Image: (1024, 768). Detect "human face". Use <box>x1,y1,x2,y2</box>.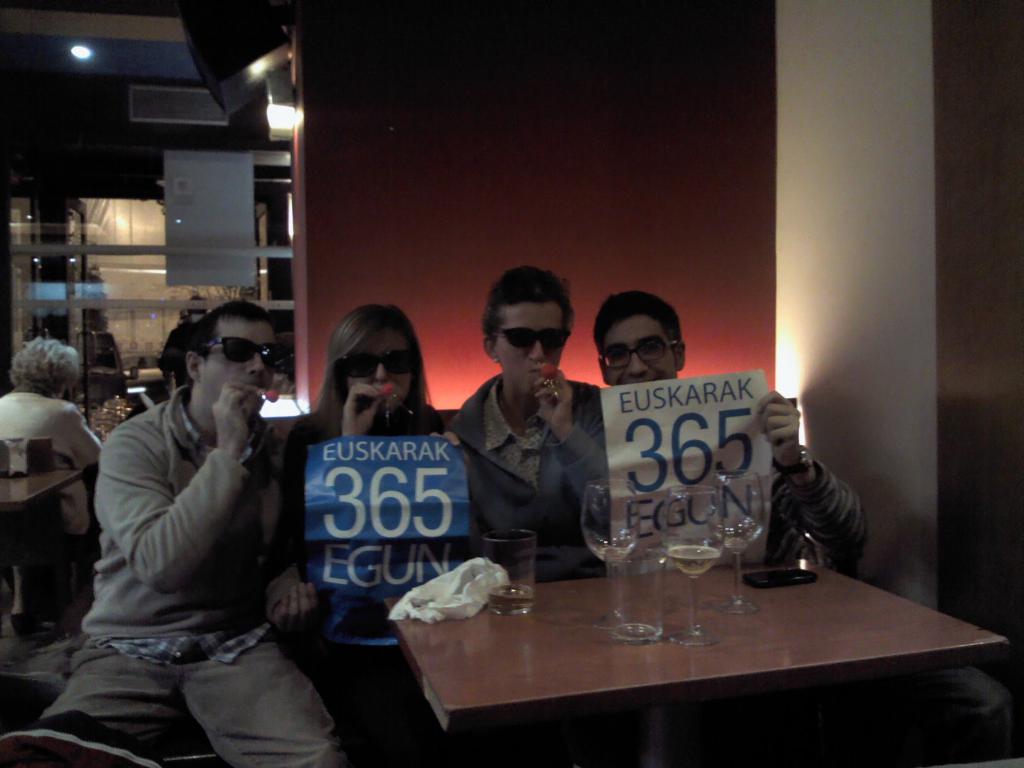
<box>495,302,570,399</box>.
